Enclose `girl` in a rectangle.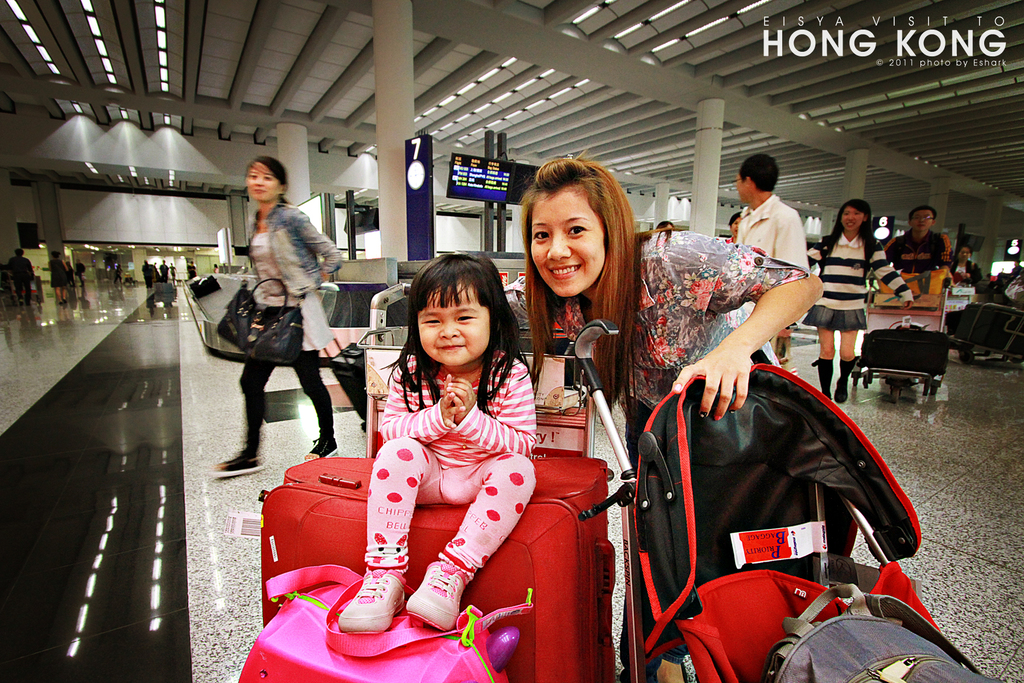
335 256 539 634.
